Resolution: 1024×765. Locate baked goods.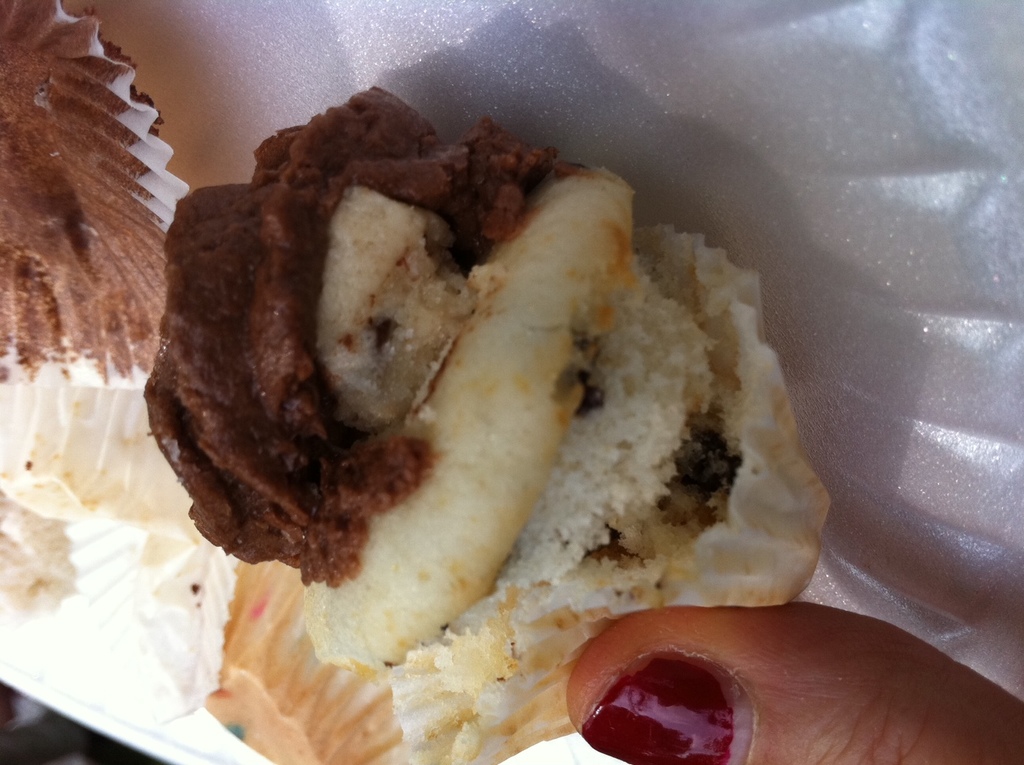
crop(0, 0, 198, 386).
